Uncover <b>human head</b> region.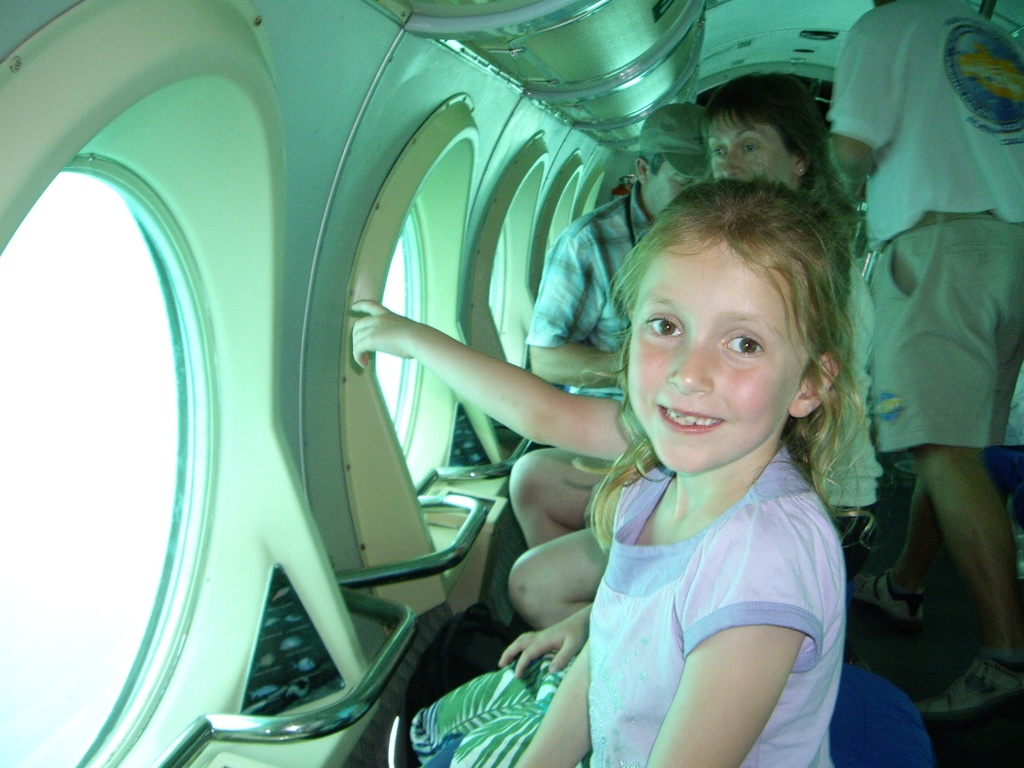
Uncovered: <region>633, 104, 707, 219</region>.
